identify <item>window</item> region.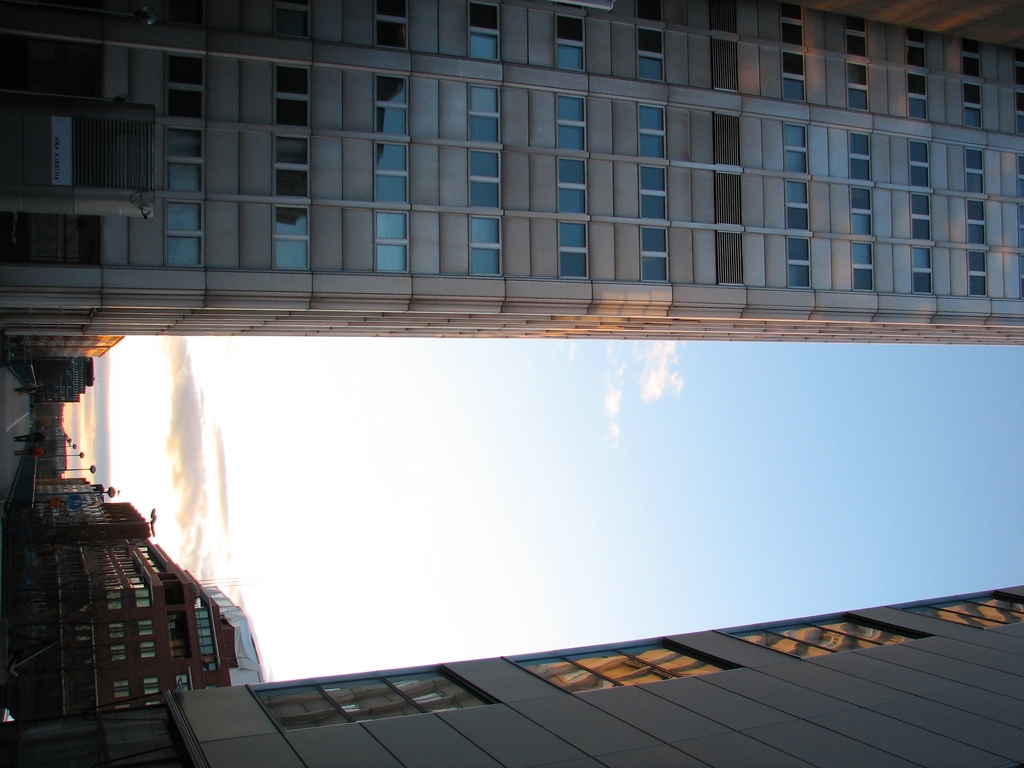
Region: pyautogui.locateOnScreen(552, 220, 591, 284).
